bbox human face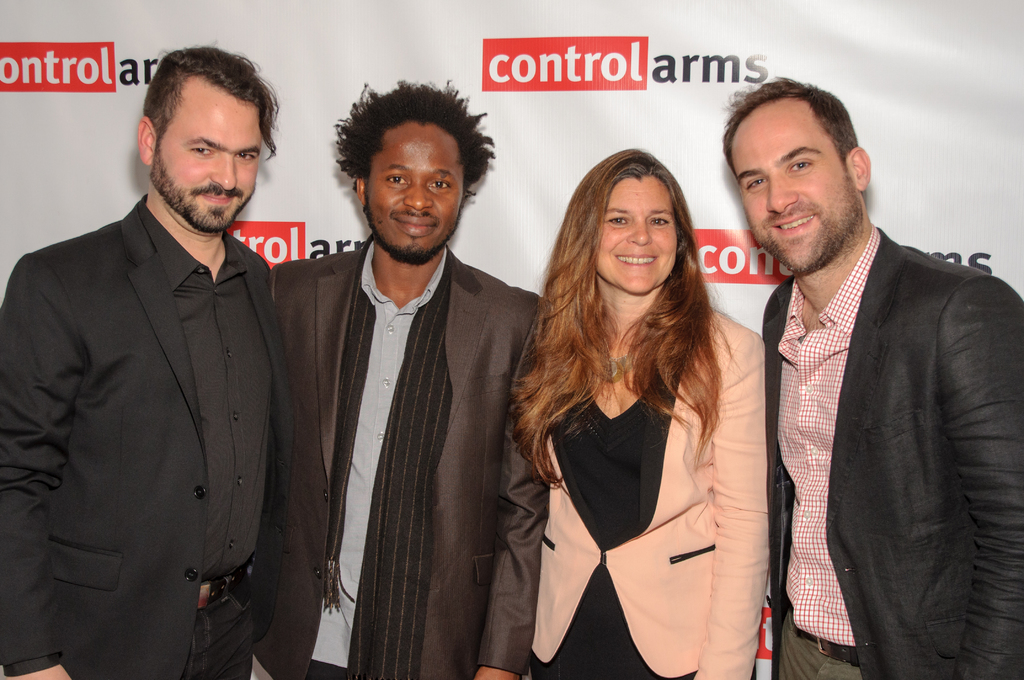
Rect(597, 177, 678, 293)
